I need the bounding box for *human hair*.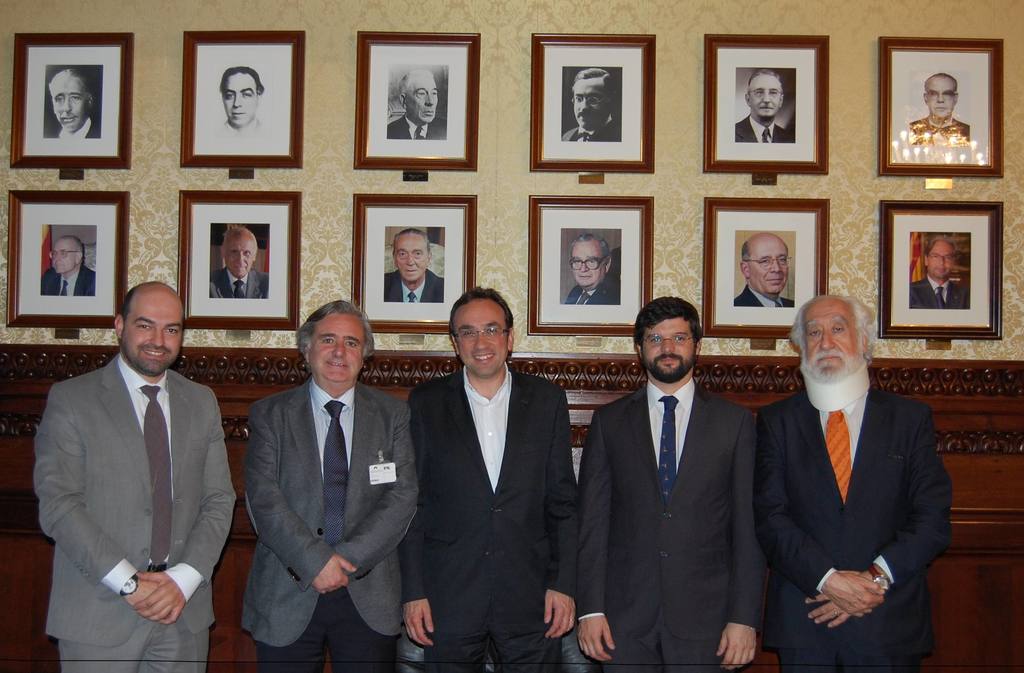
Here it is: pyautogui.locateOnScreen(640, 298, 712, 369).
